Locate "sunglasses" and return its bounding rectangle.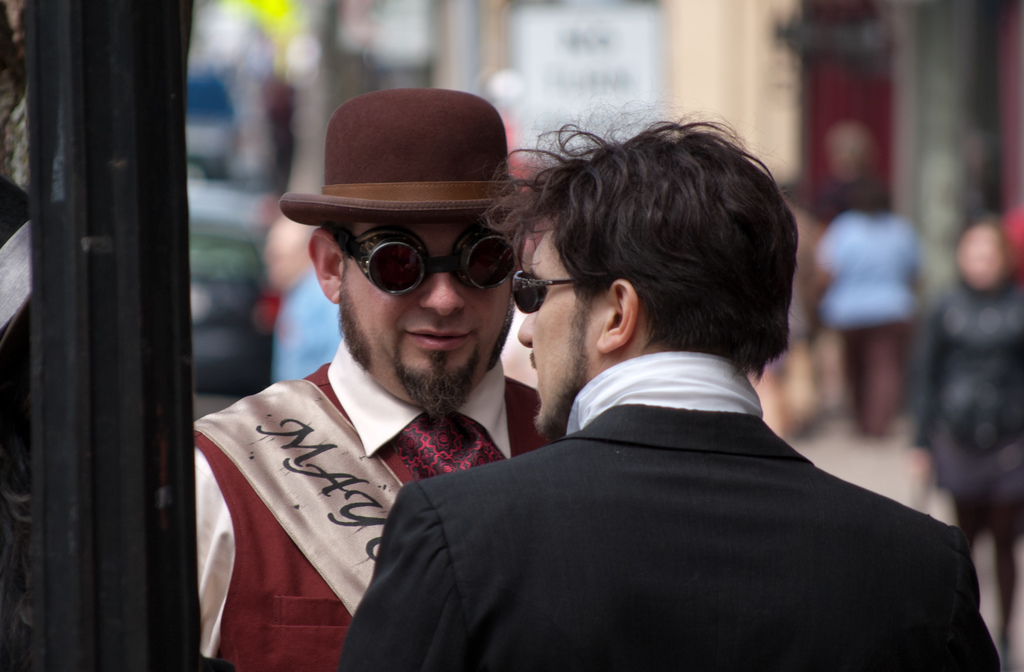
left=330, top=231, right=512, bottom=299.
